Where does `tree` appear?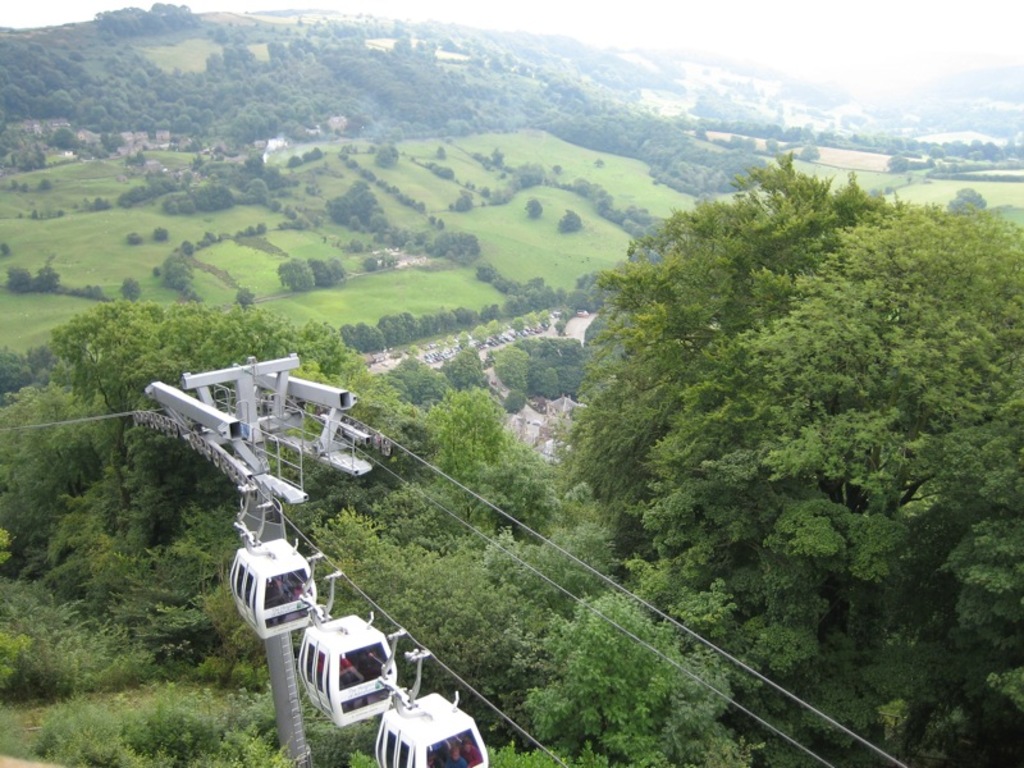
Appears at crop(273, 253, 314, 293).
